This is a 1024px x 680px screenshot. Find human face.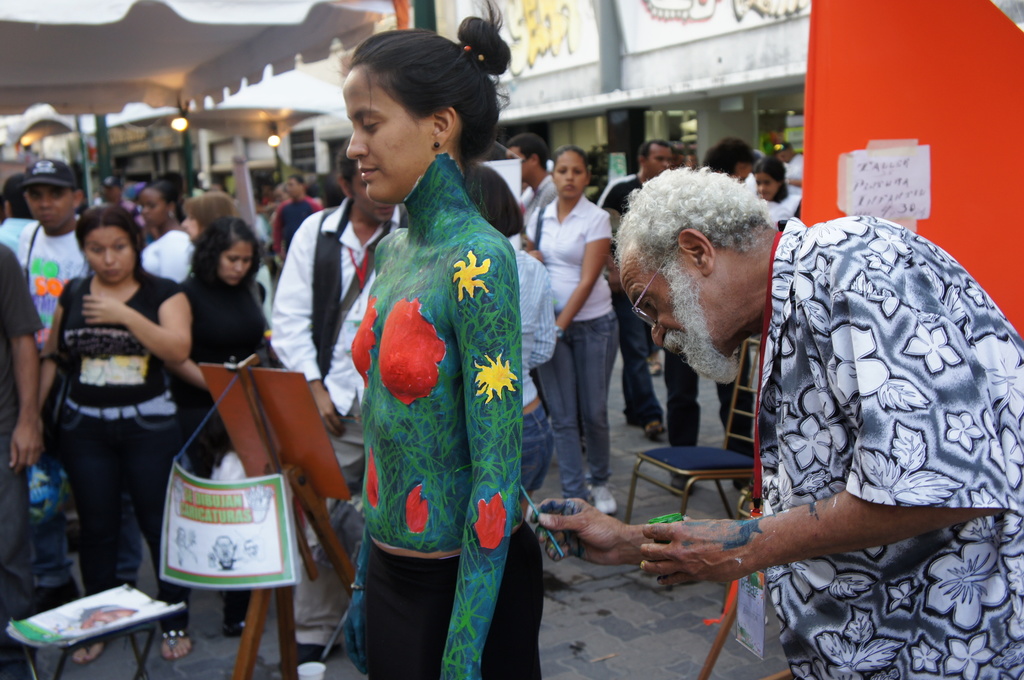
Bounding box: l=508, t=145, r=527, b=178.
